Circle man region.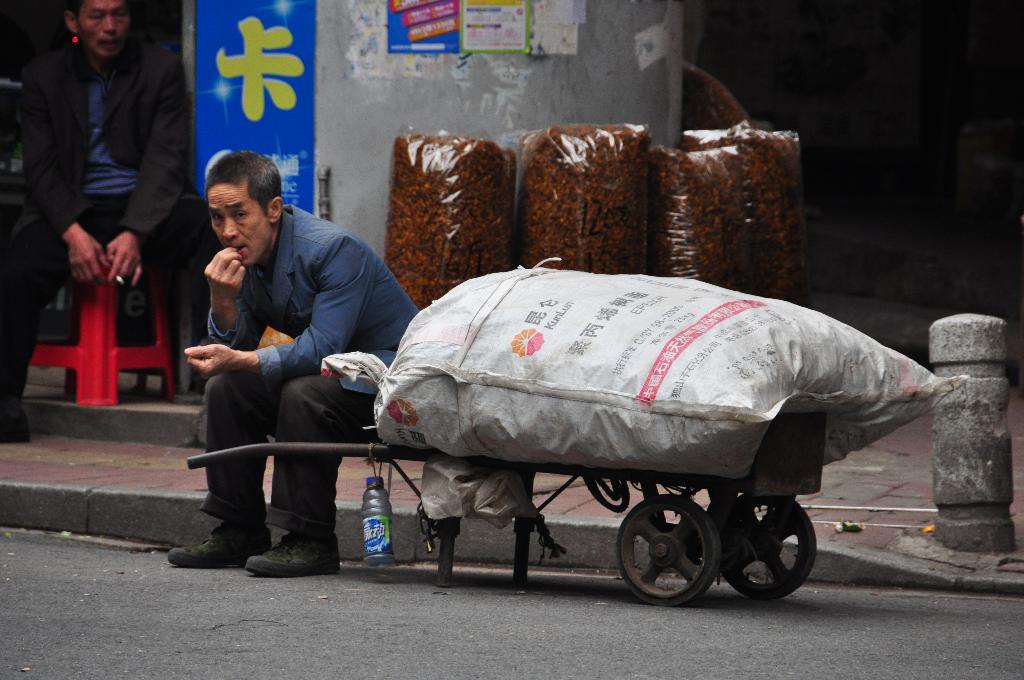
Region: x1=179 y1=174 x2=403 y2=578.
